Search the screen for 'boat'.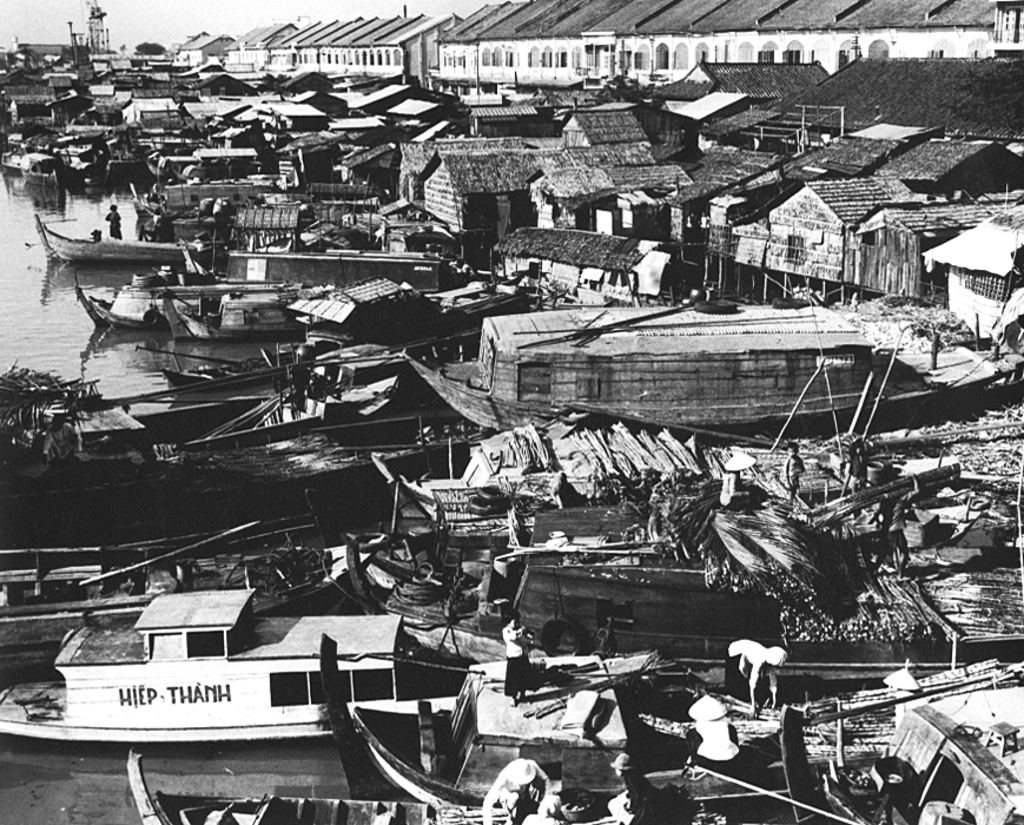
Found at 28, 533, 482, 754.
